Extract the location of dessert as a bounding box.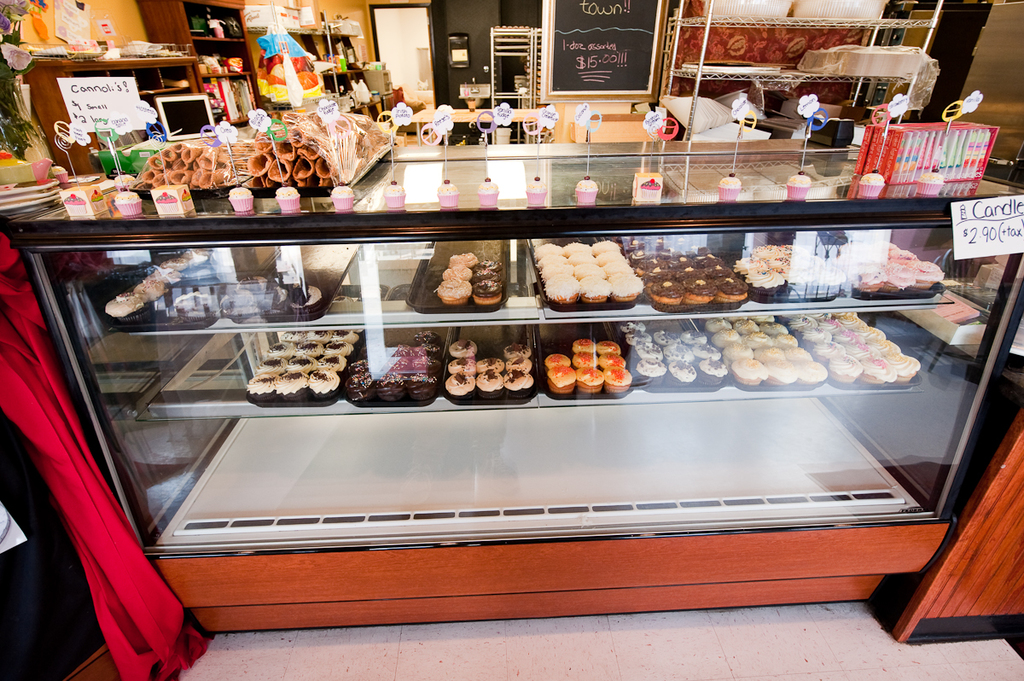
<region>477, 175, 503, 208</region>.
